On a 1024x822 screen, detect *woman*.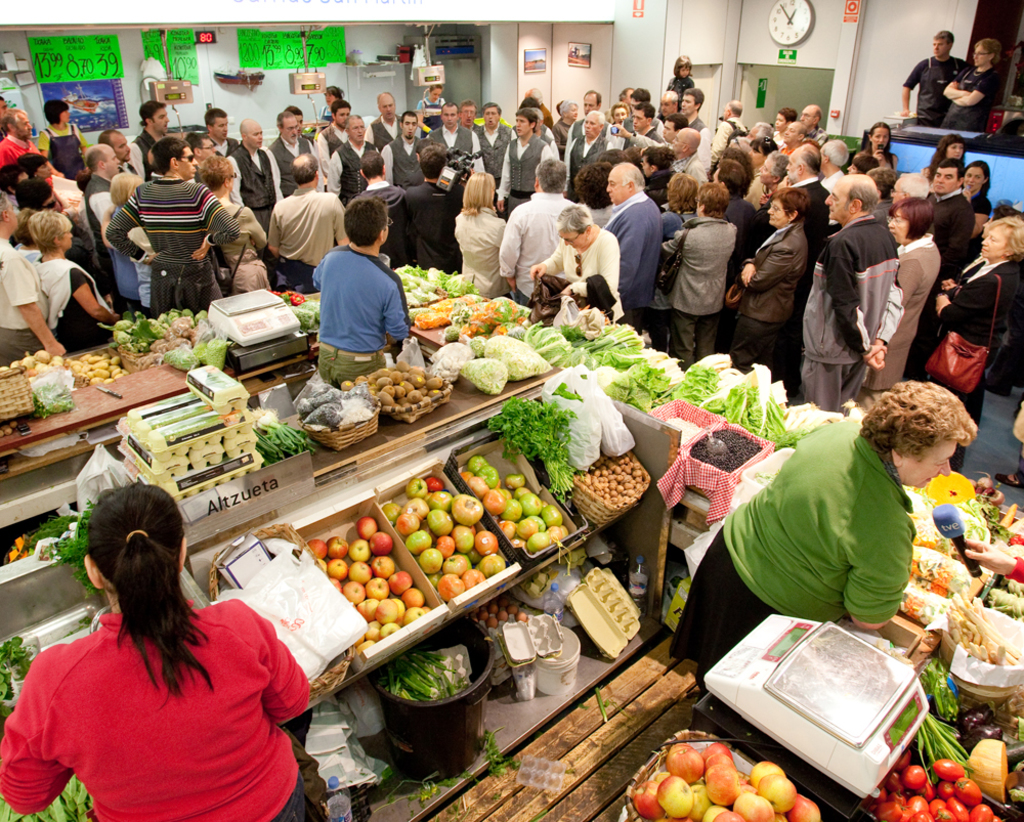
BBox(926, 135, 965, 182).
